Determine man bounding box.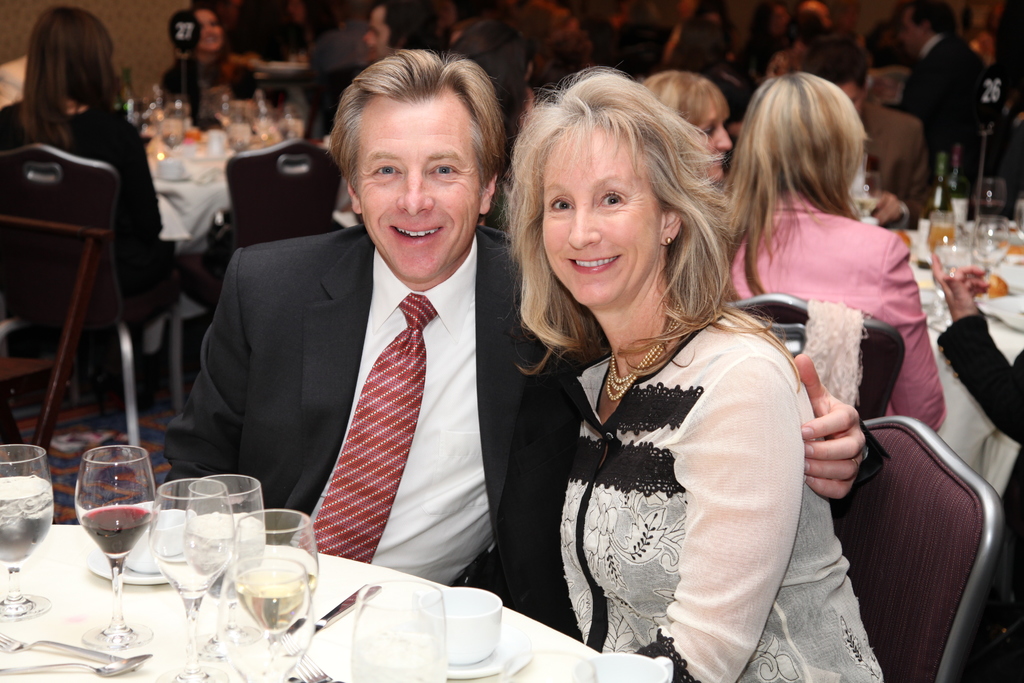
Determined: 817 50 934 231.
